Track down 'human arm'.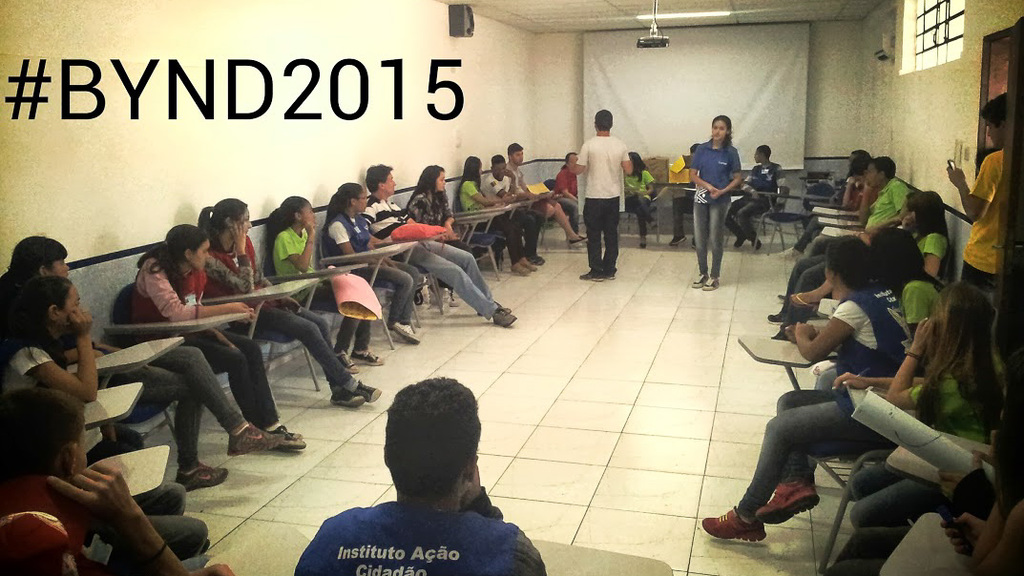
Tracked to l=13, t=308, r=94, b=405.
